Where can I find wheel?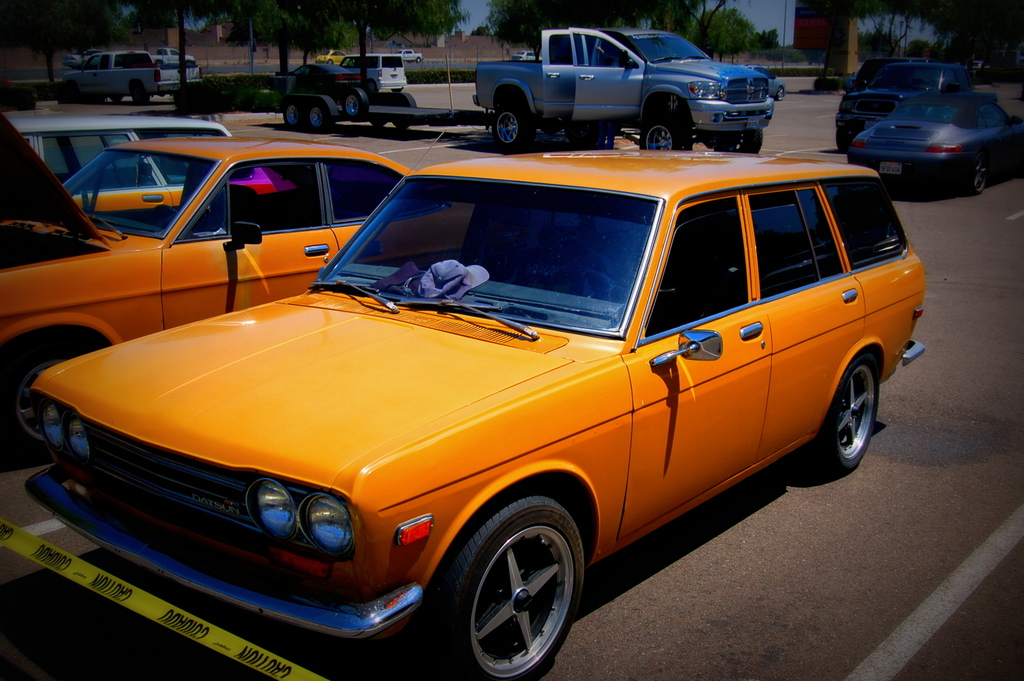
You can find it at rect(67, 78, 83, 107).
